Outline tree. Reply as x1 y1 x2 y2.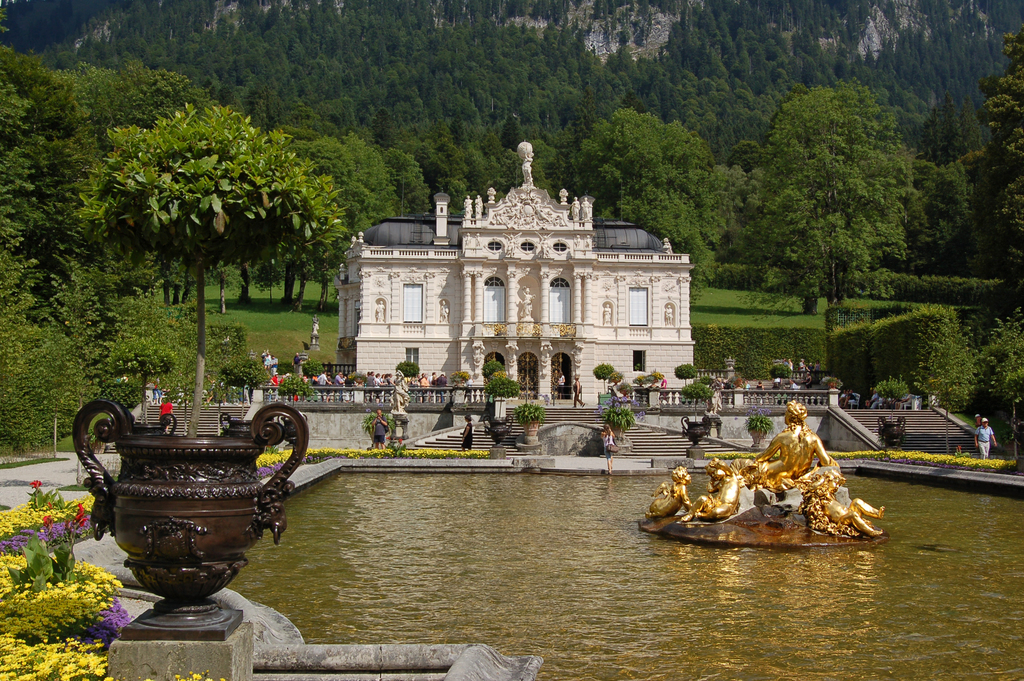
737 77 921 312.
